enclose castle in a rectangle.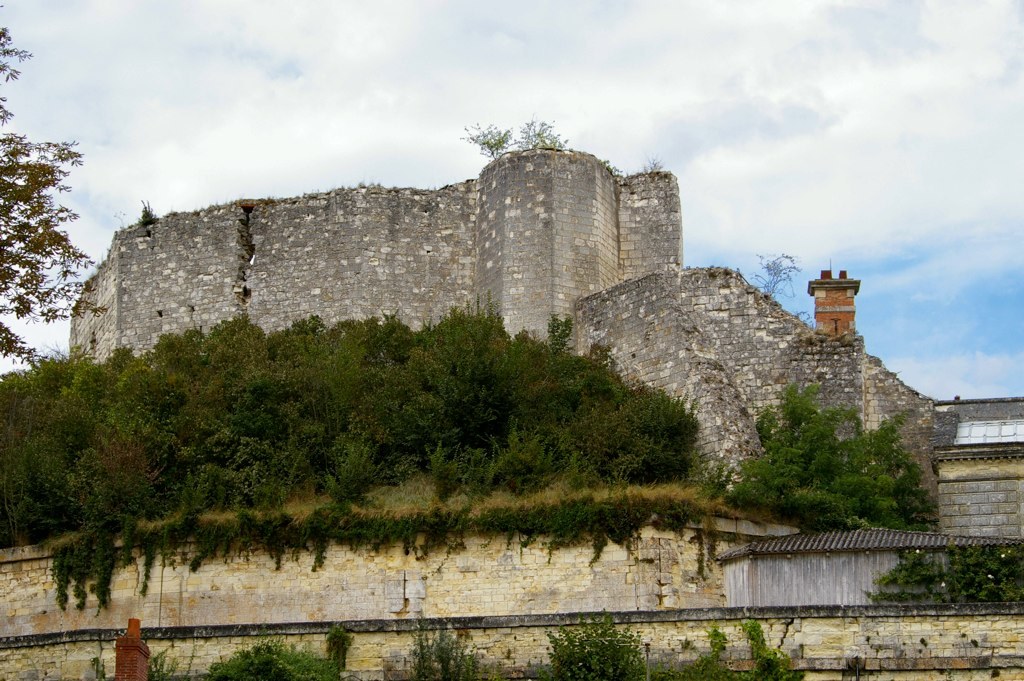
left=44, top=112, right=912, bottom=548.
